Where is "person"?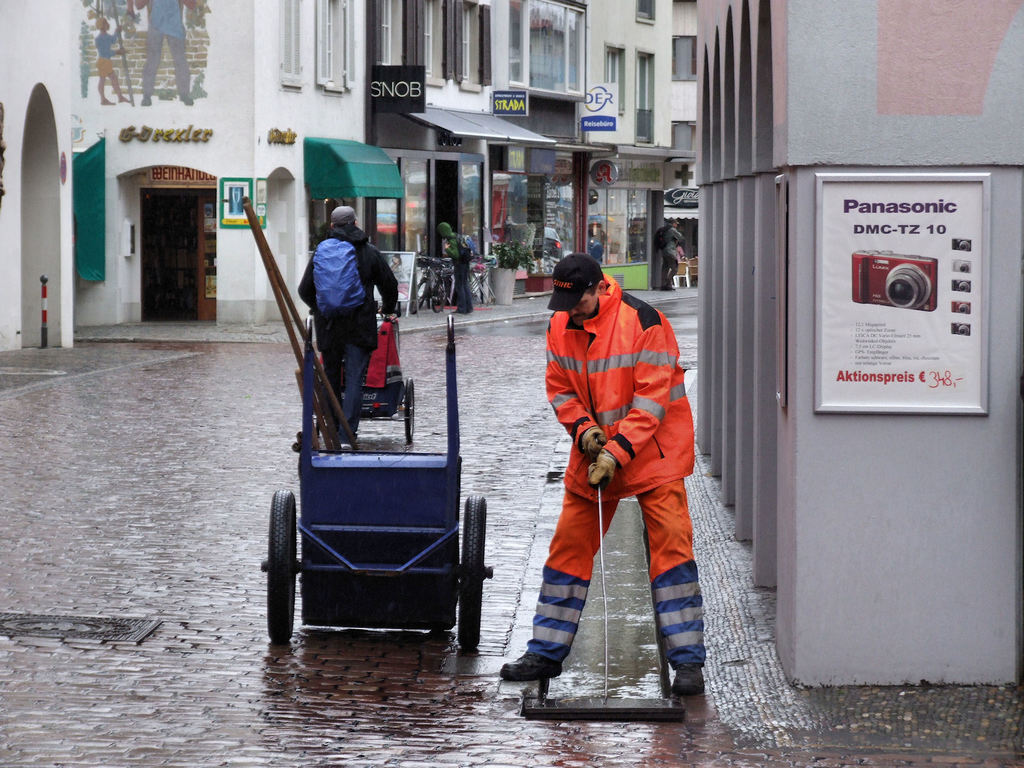
Rect(525, 227, 724, 721).
